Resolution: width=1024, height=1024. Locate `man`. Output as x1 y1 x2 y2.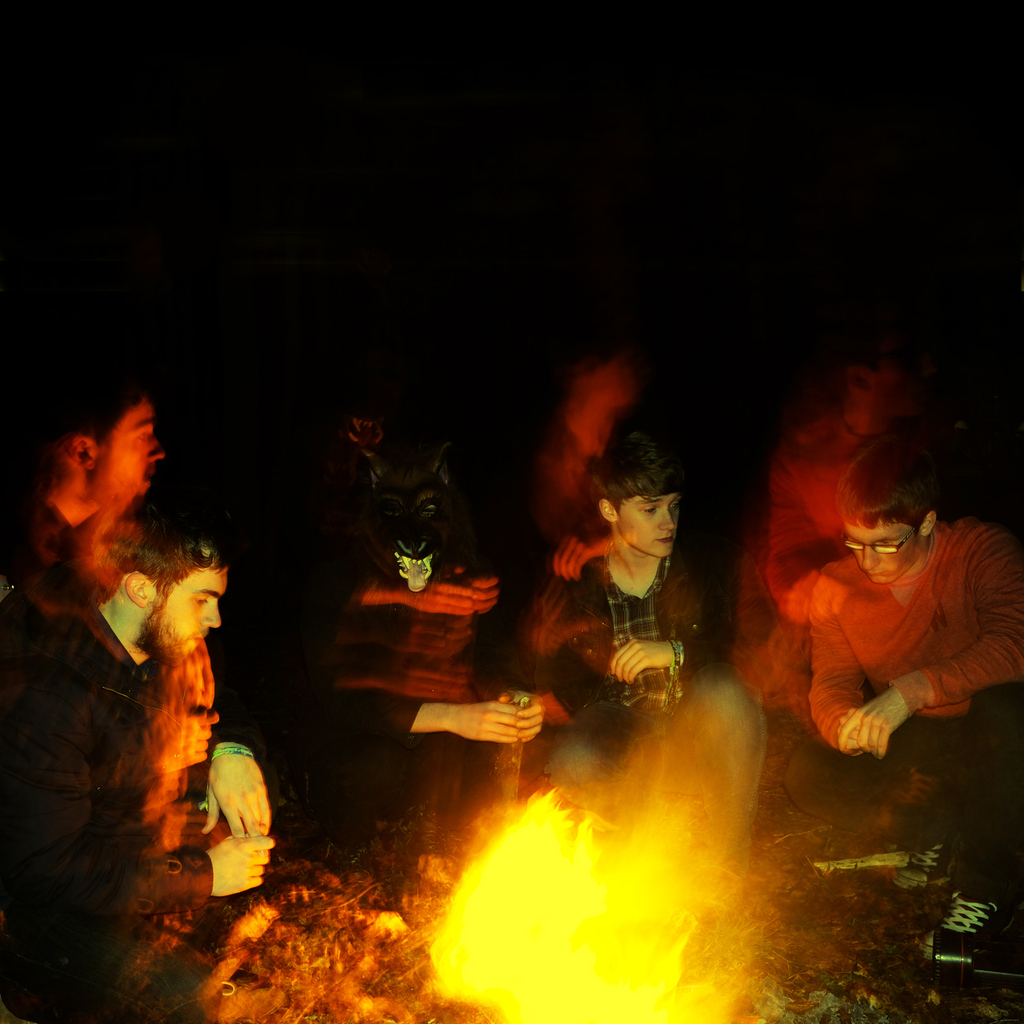
543 455 717 755.
